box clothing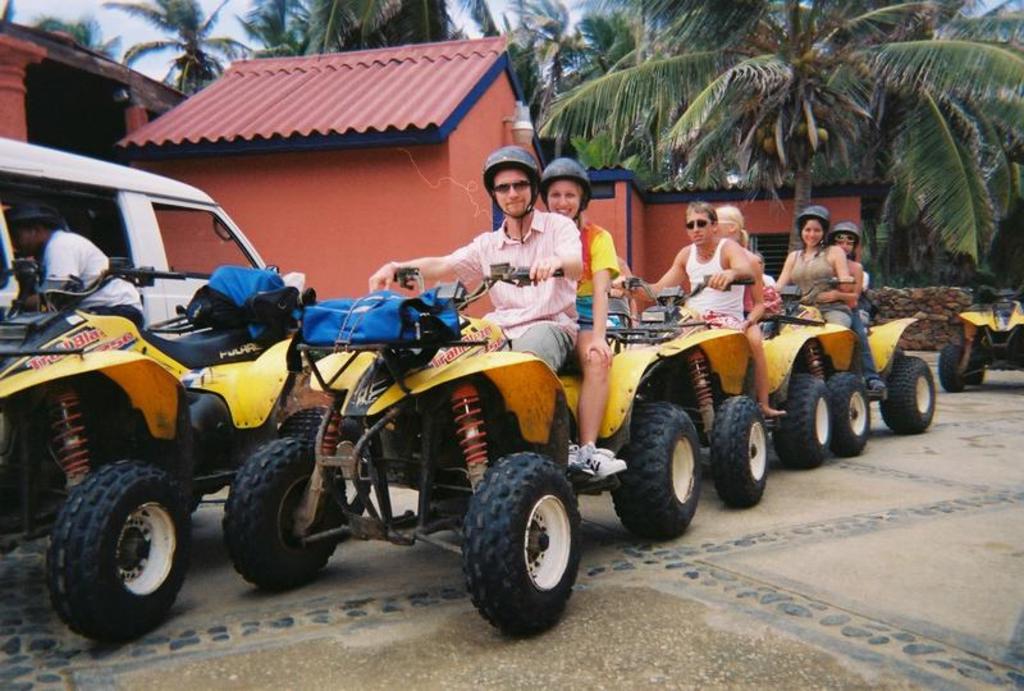
x1=780, y1=244, x2=858, y2=326
